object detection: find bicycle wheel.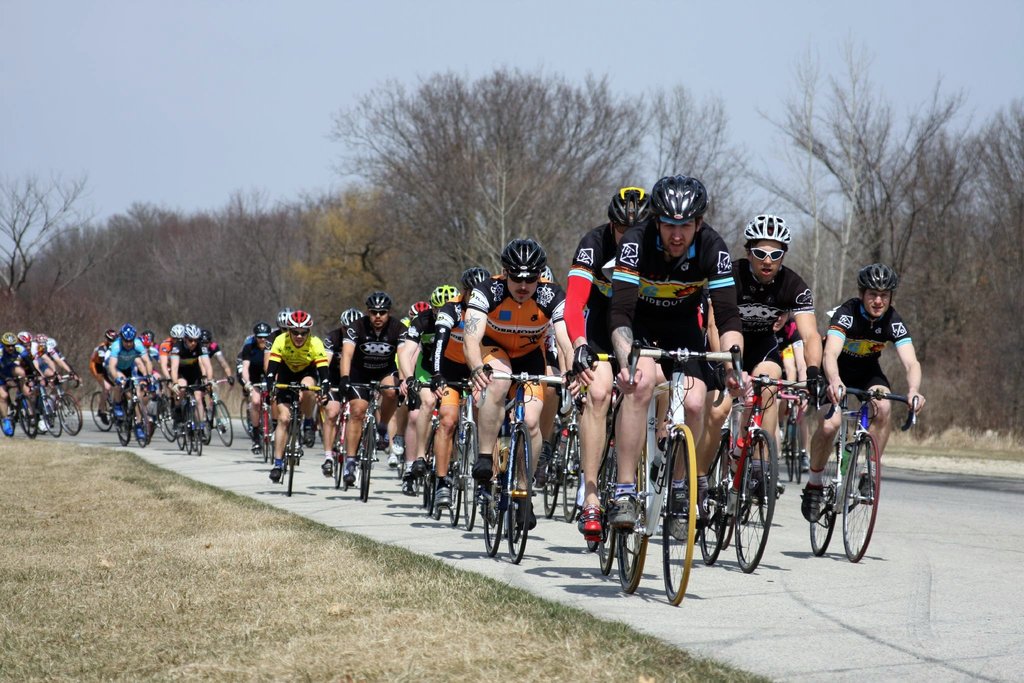
(left=194, top=409, right=204, bottom=457).
